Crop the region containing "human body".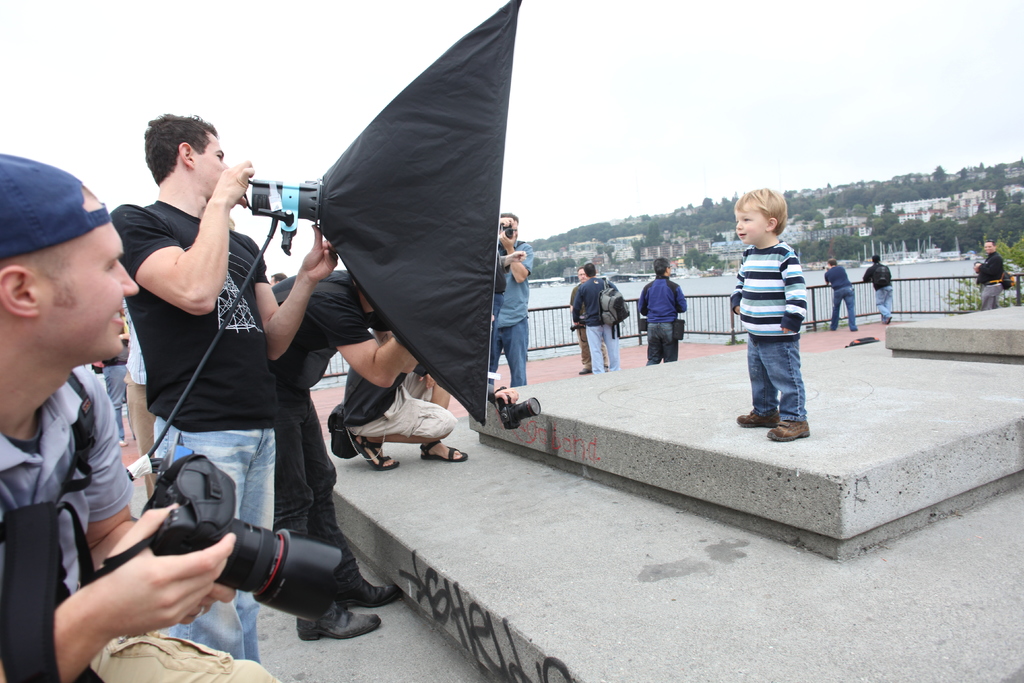
Crop region: box(641, 249, 686, 367).
